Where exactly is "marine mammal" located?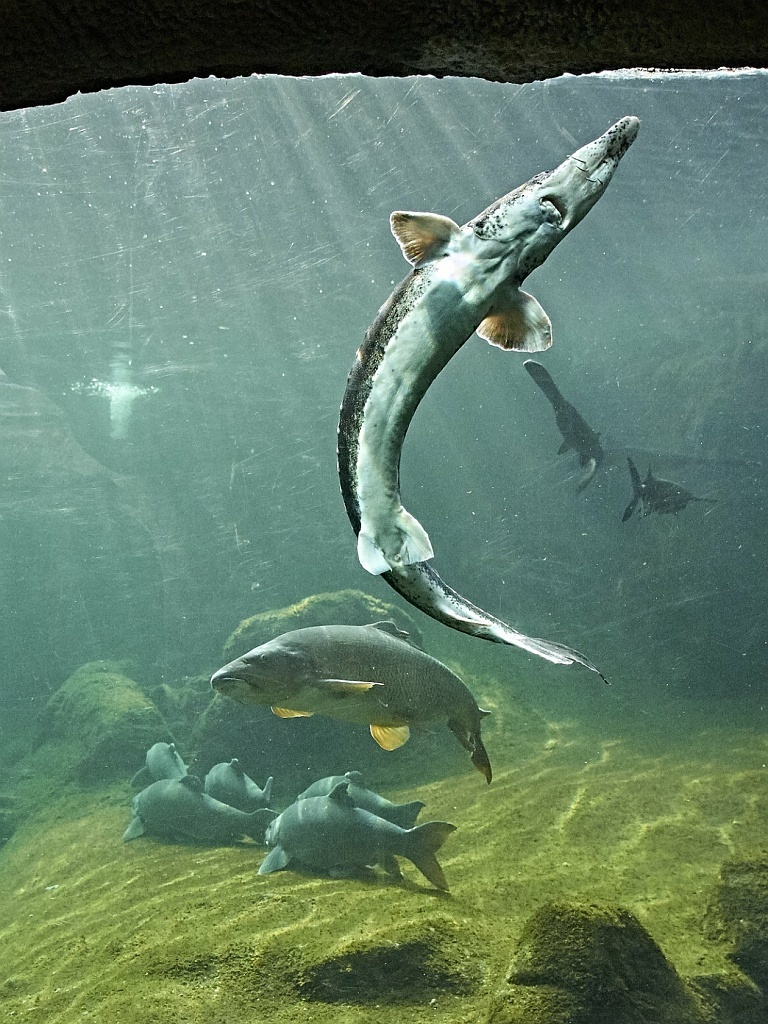
Its bounding box is box=[337, 109, 645, 684].
